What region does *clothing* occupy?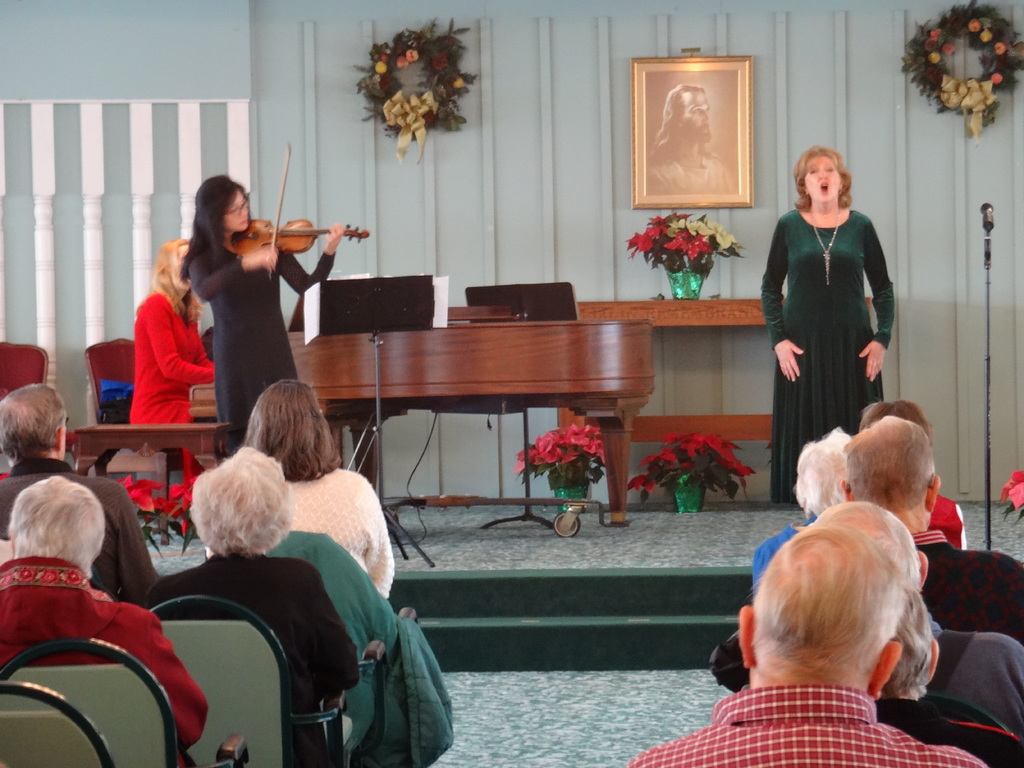
locate(913, 524, 1023, 655).
